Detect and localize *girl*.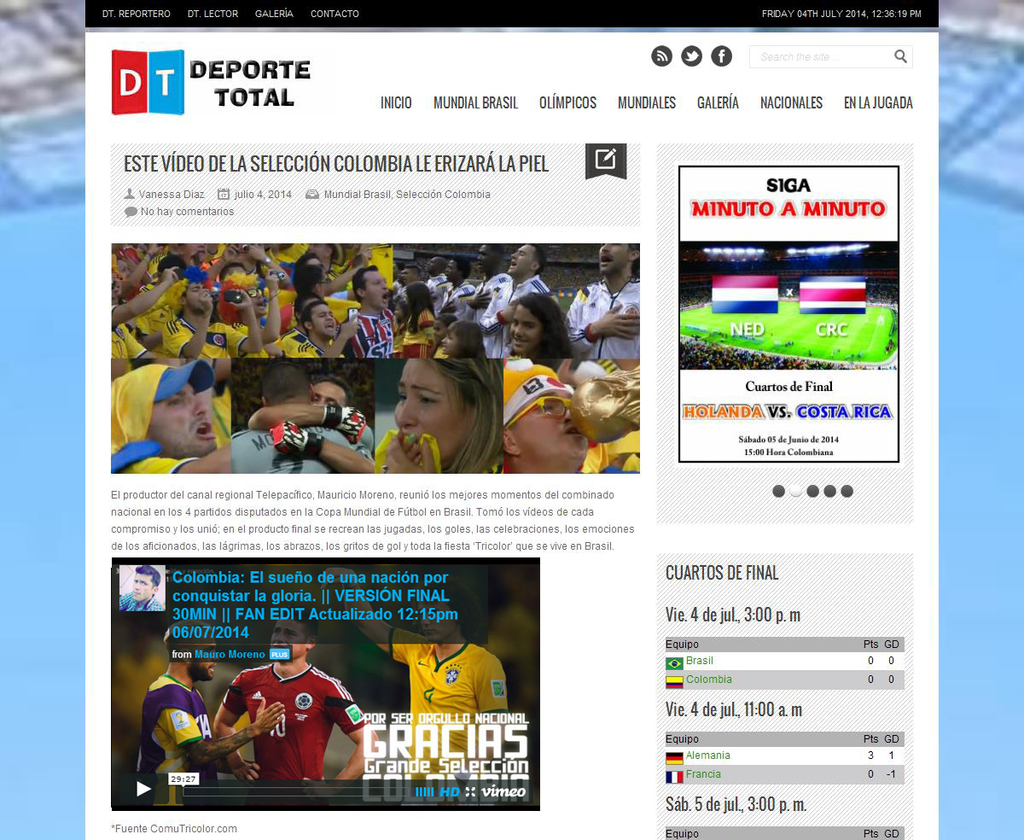
Localized at <bbox>507, 293, 573, 359</bbox>.
